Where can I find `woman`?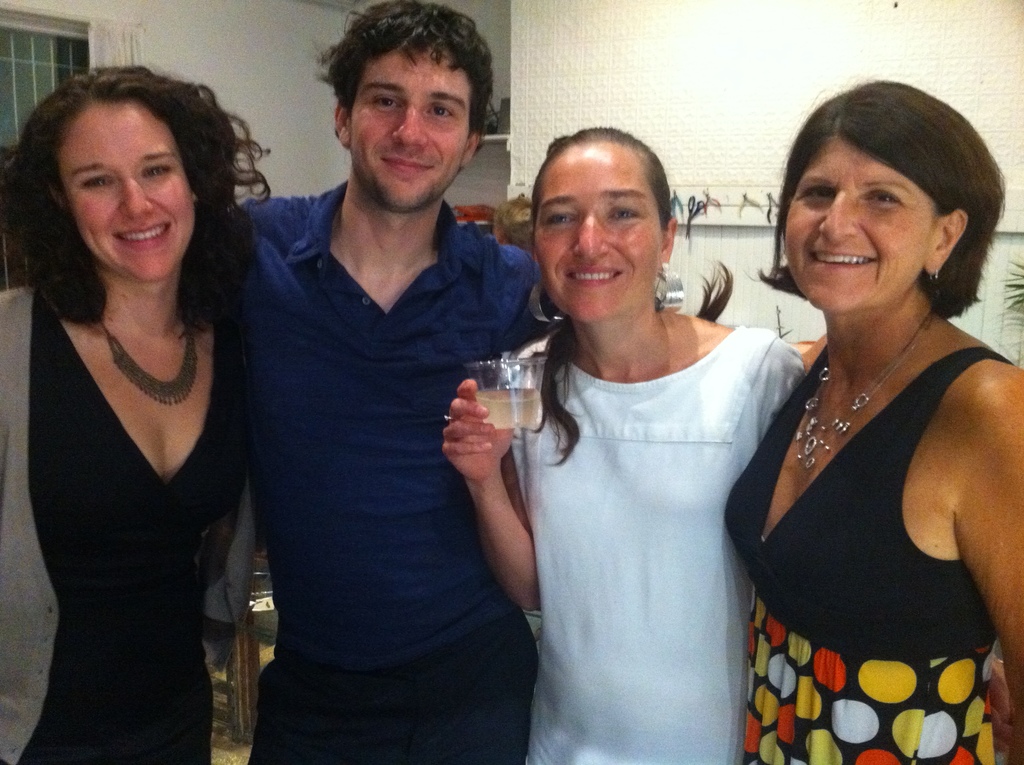
You can find it at box(0, 68, 275, 764).
